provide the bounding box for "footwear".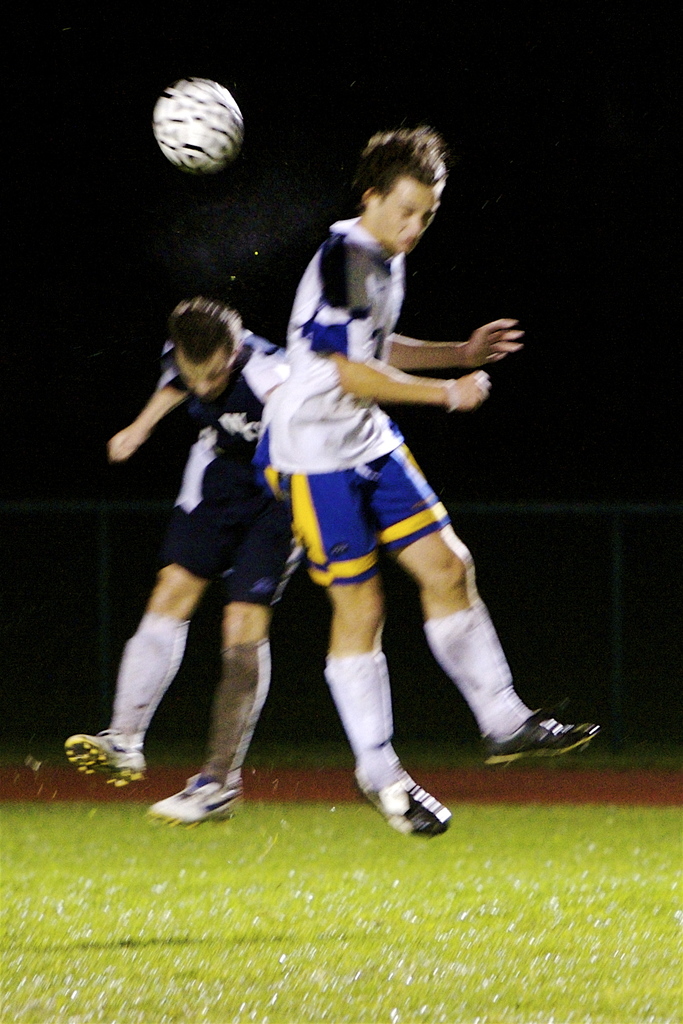
crop(149, 771, 247, 832).
